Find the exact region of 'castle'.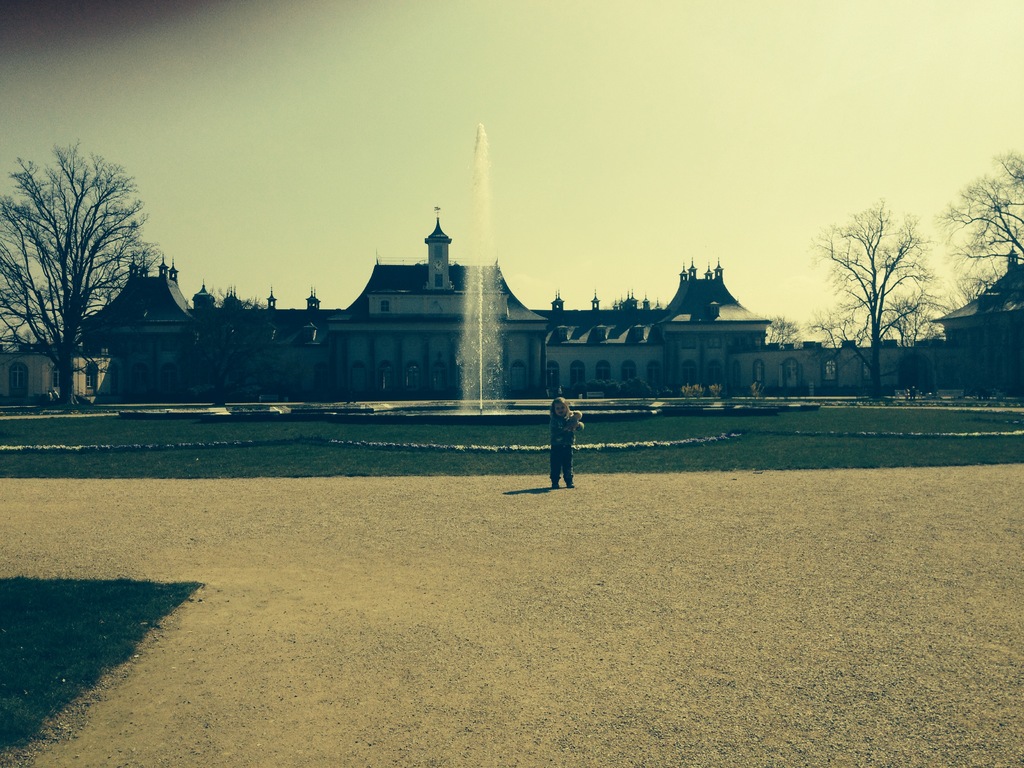
Exact region: <region>80, 214, 775, 401</region>.
